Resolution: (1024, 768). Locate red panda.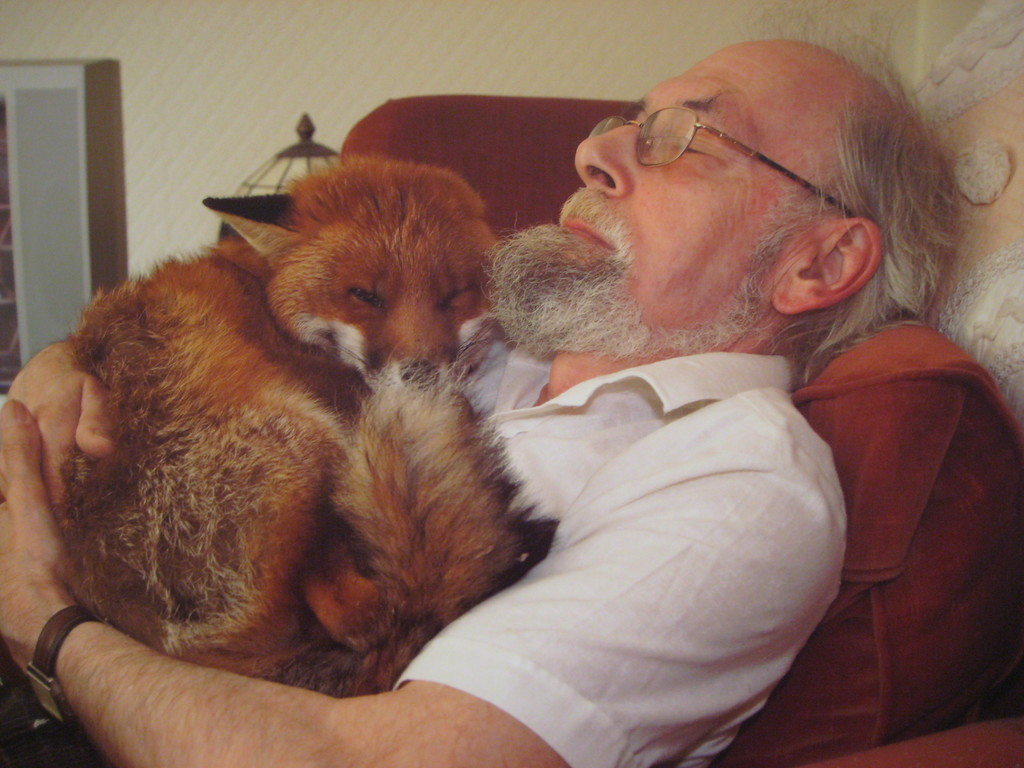
BBox(51, 155, 538, 709).
